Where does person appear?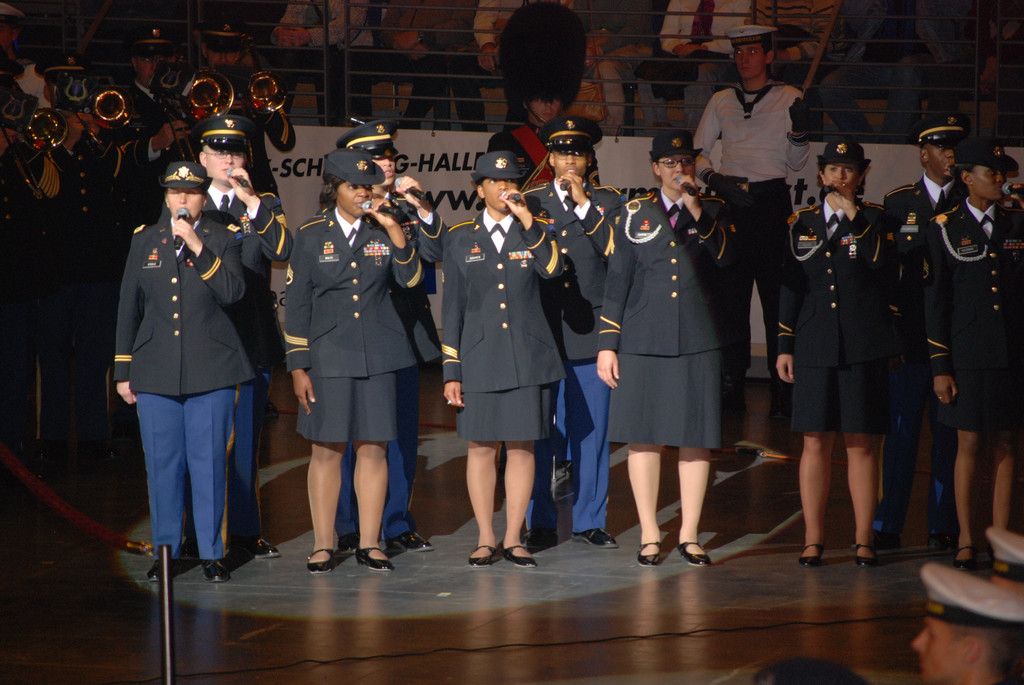
Appears at pyautogui.locateOnScreen(506, 120, 640, 555).
